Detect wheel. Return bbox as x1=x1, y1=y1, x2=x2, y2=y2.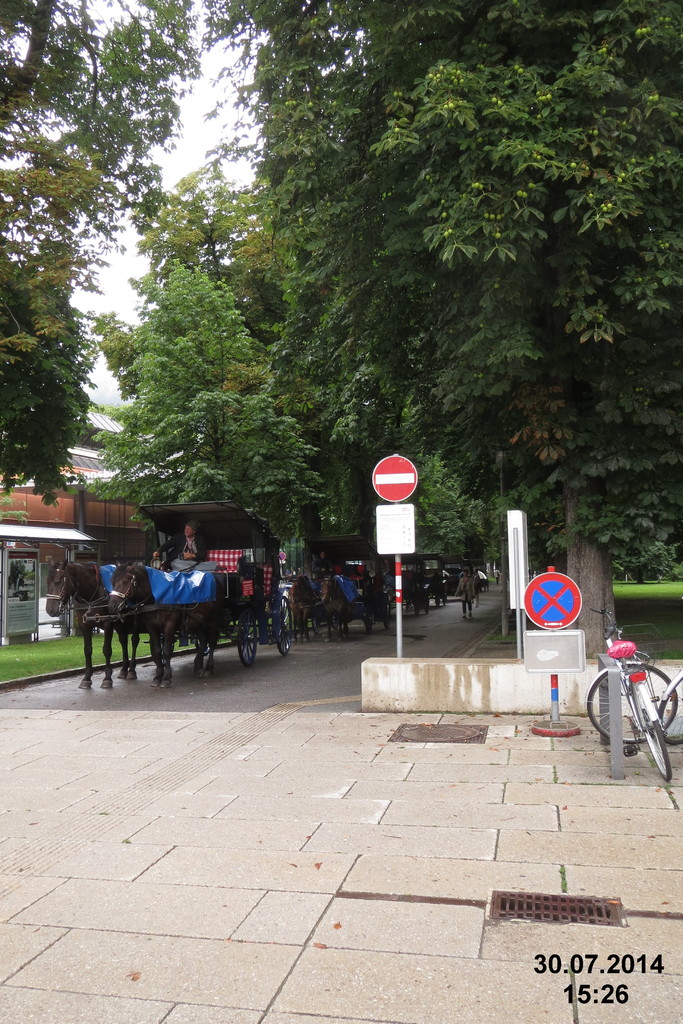
x1=386, y1=598, x2=393, y2=630.
